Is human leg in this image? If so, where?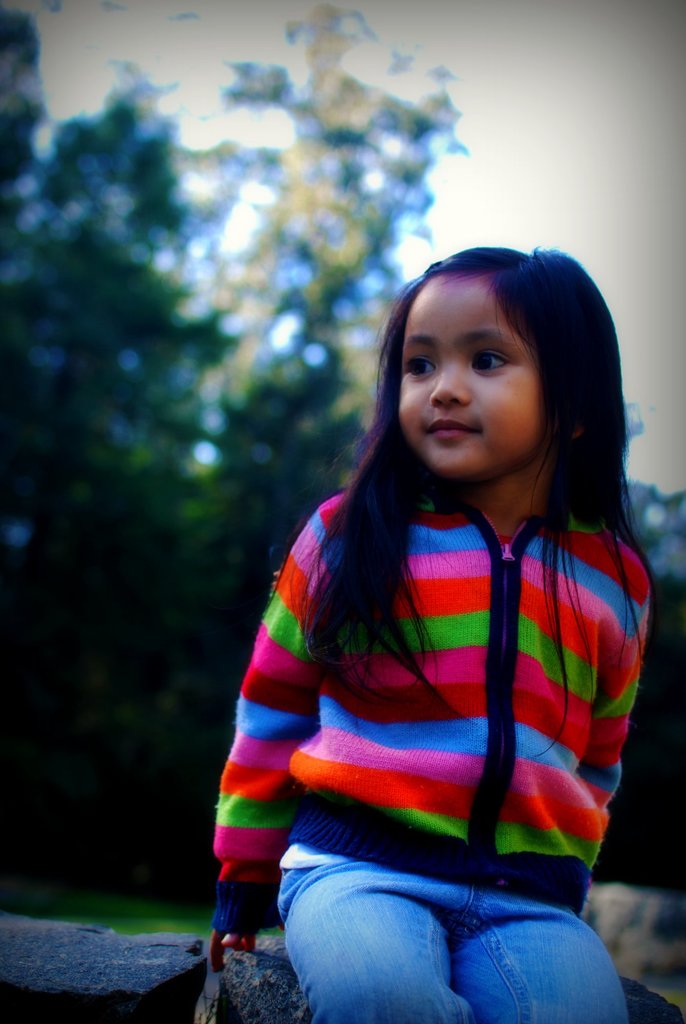
Yes, at box=[453, 860, 622, 1023].
